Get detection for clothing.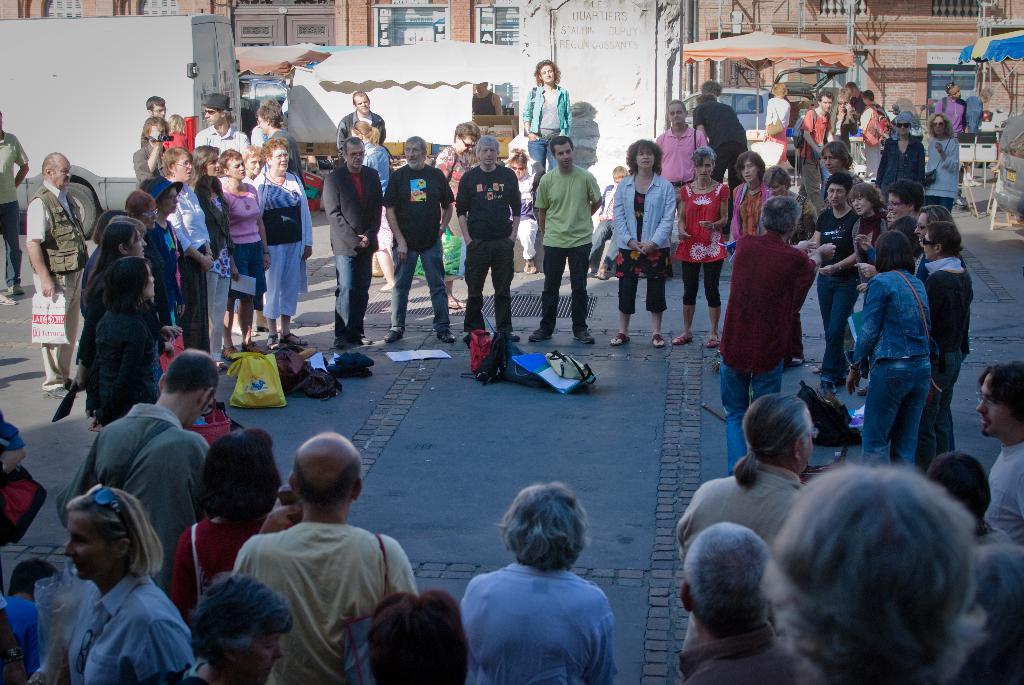
Detection: x1=966 y1=528 x2=1023 y2=684.
